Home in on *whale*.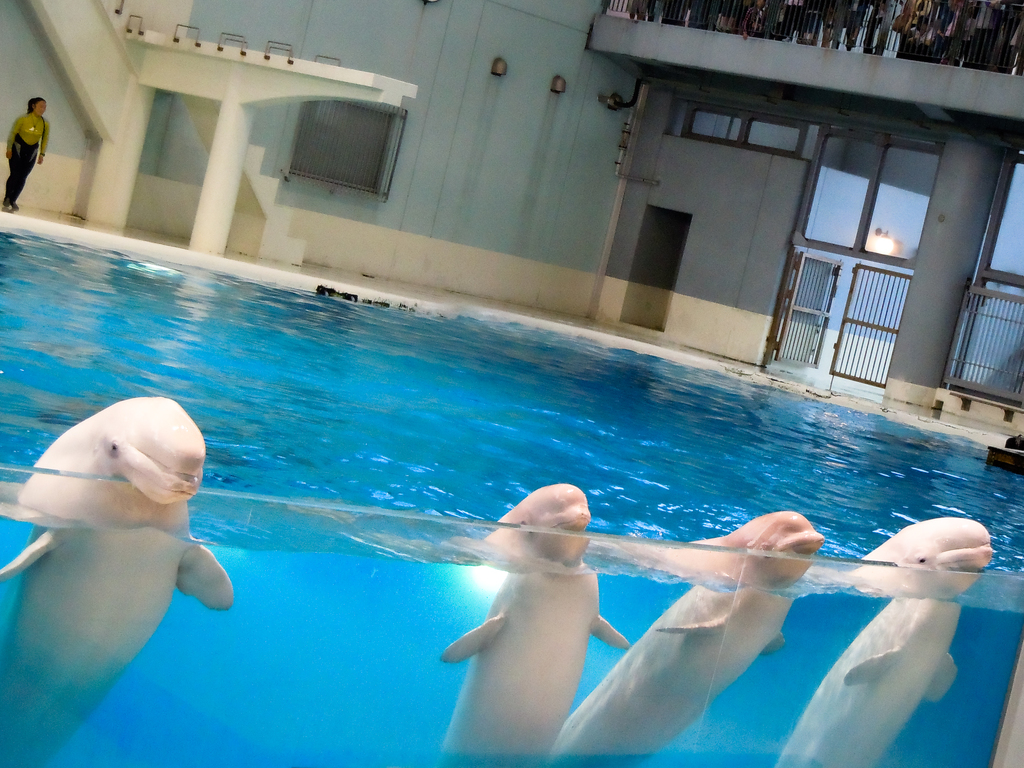
Homed in at [left=567, top=508, right=803, bottom=767].
